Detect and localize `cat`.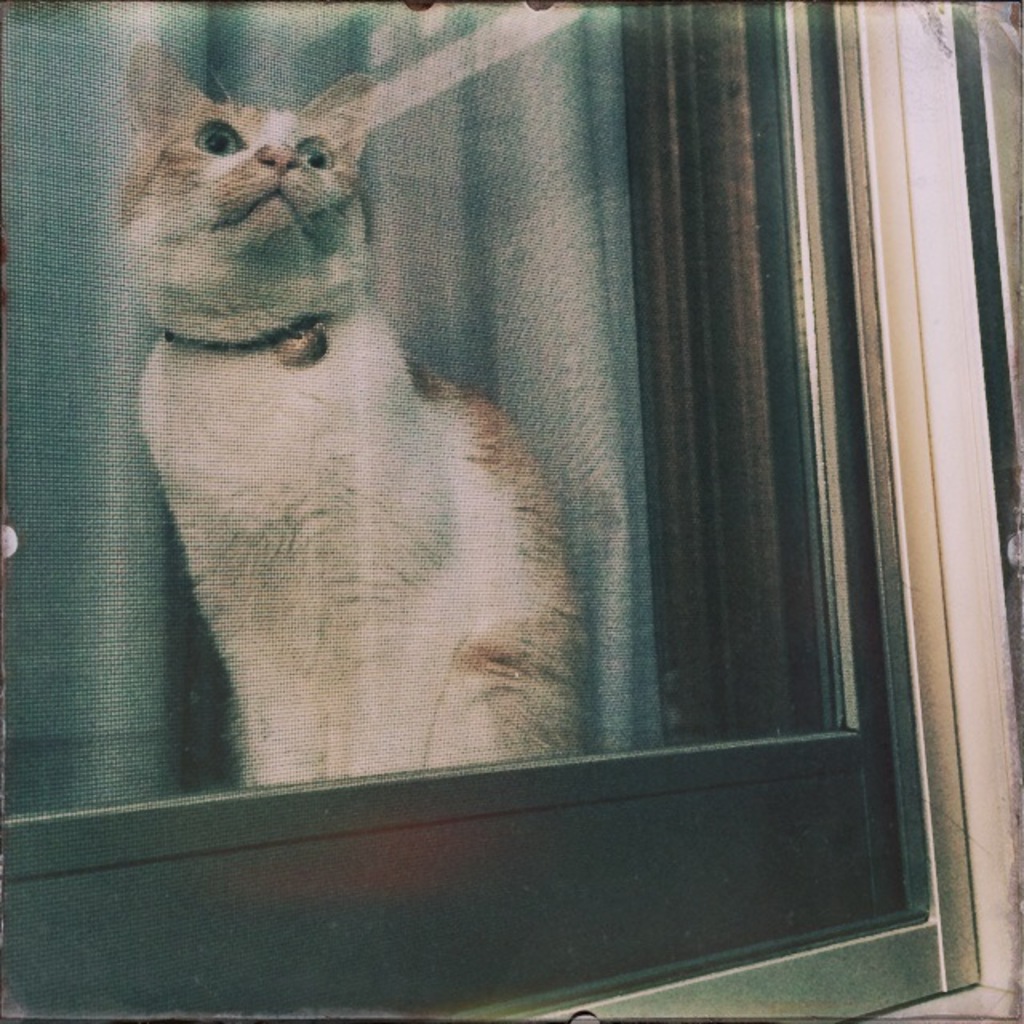
Localized at <box>110,37,582,786</box>.
